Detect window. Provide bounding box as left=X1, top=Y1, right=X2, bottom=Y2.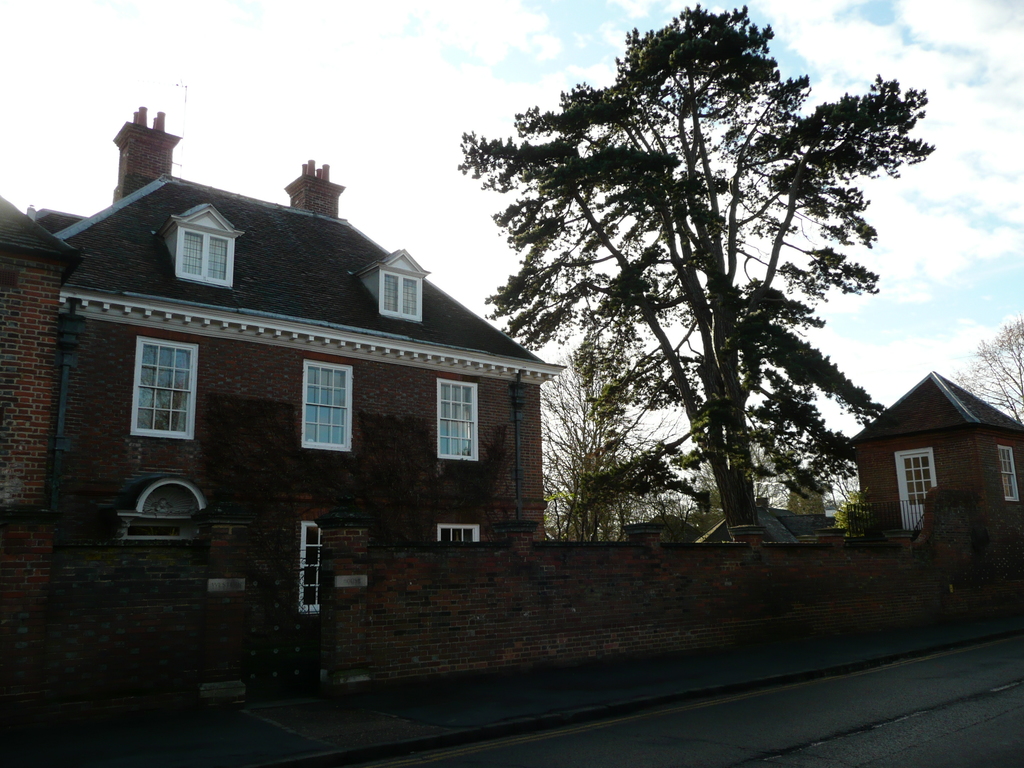
left=371, top=248, right=429, bottom=324.
